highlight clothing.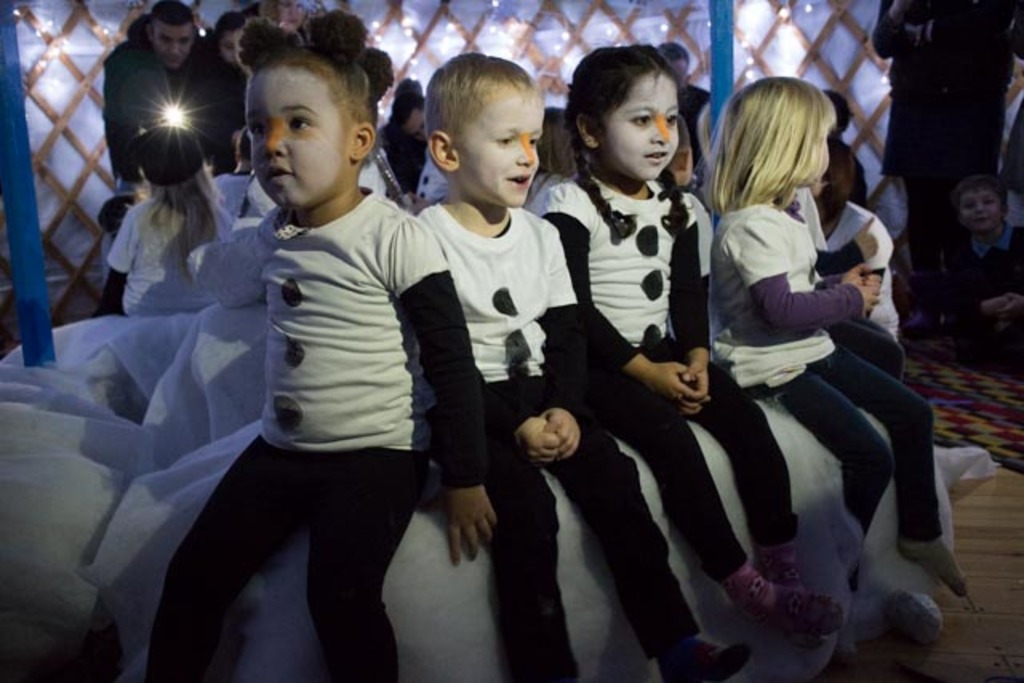
Highlighted region: (x1=534, y1=173, x2=790, y2=569).
